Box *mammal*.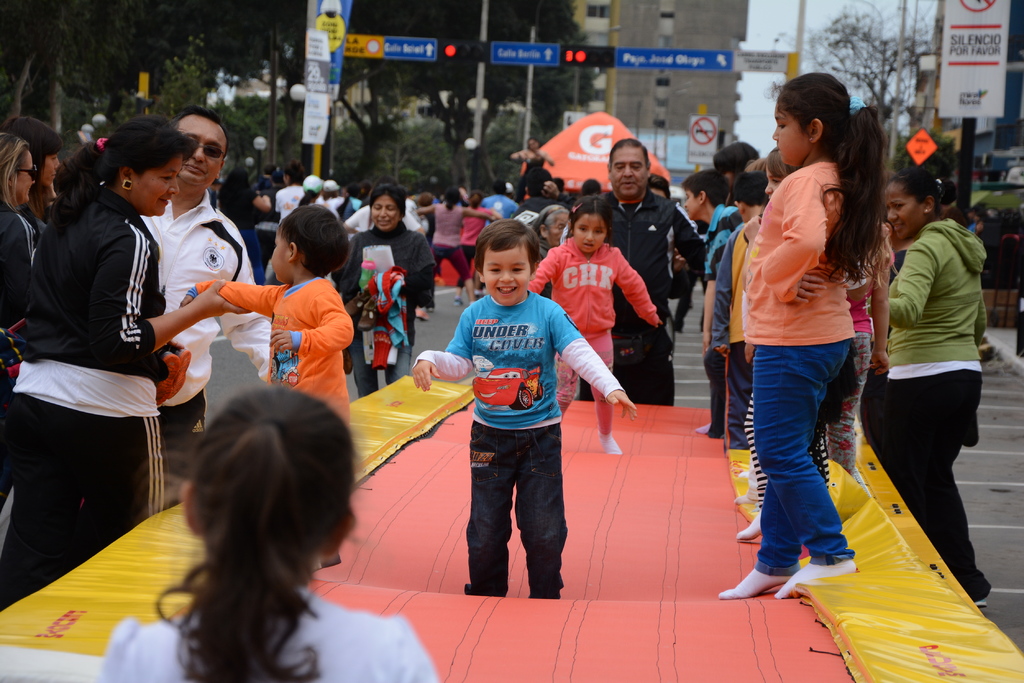
(left=765, top=144, right=799, bottom=197).
